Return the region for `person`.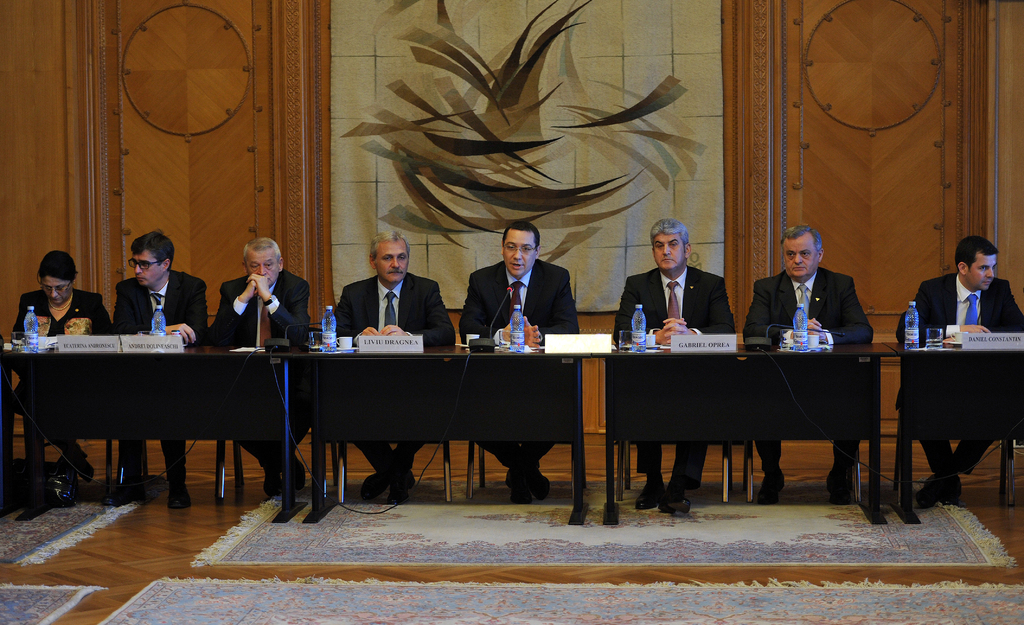
left=611, top=218, right=735, bottom=510.
